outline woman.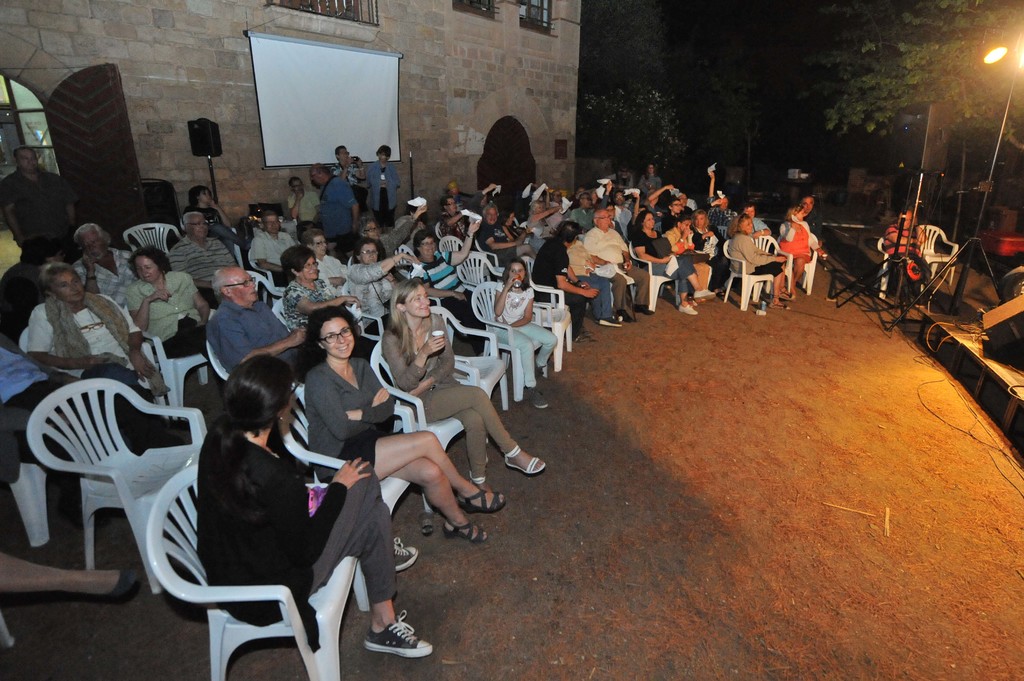
Outline: (left=26, top=259, right=182, bottom=444).
